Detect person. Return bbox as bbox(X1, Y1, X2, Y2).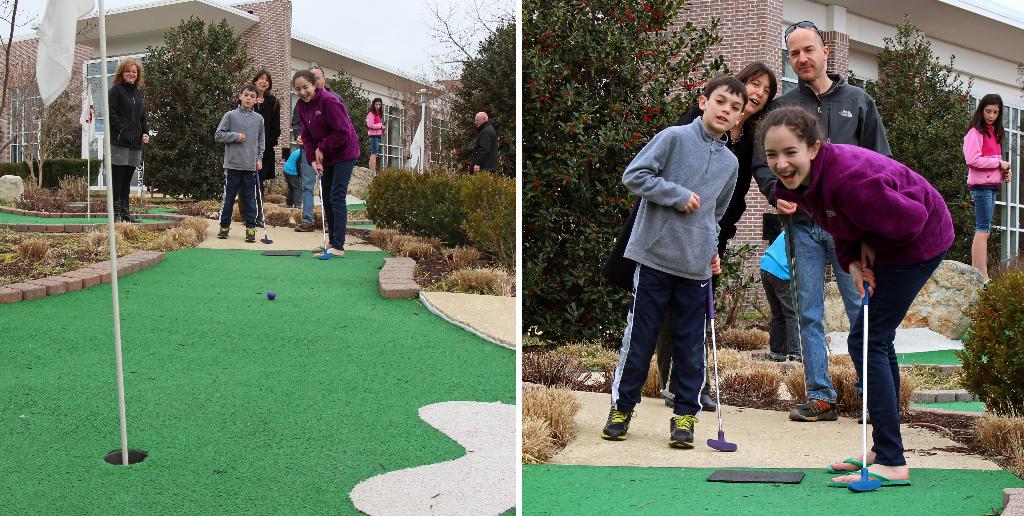
bbox(215, 85, 257, 244).
